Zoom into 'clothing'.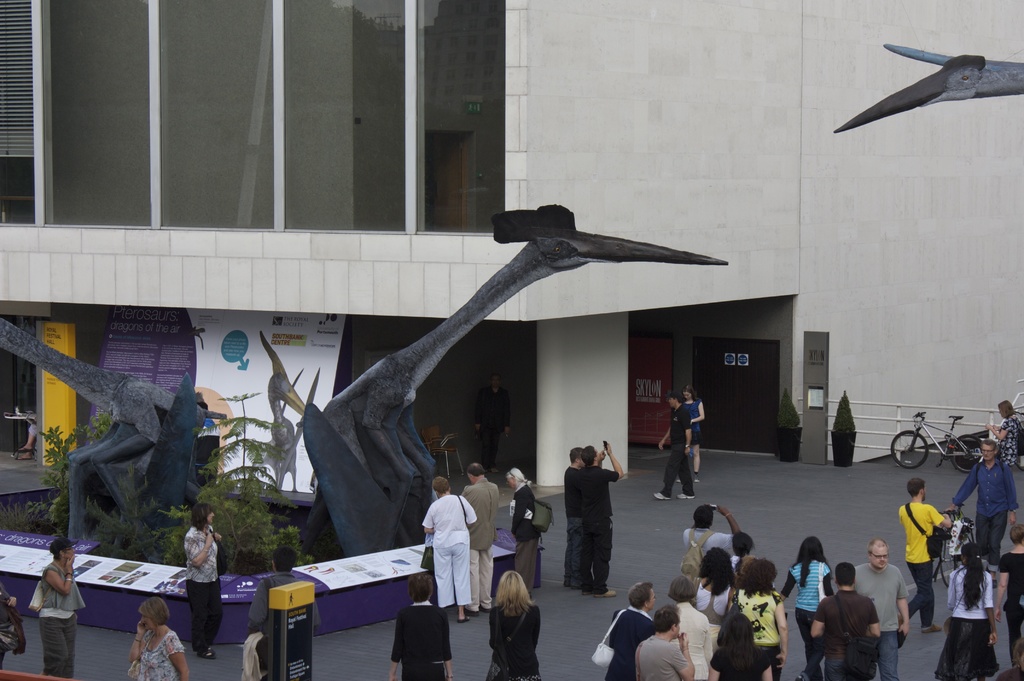
Zoom target: (left=175, top=518, right=224, bottom=652).
